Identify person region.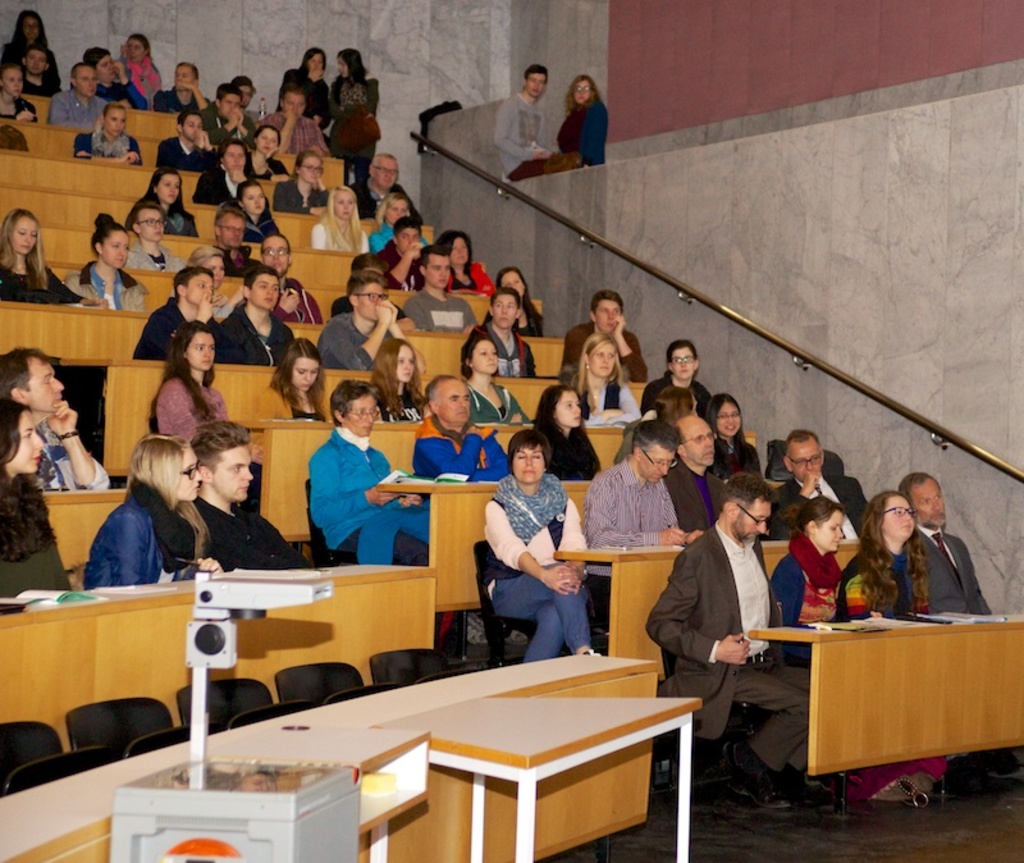
Region: (left=362, top=179, right=430, bottom=255).
